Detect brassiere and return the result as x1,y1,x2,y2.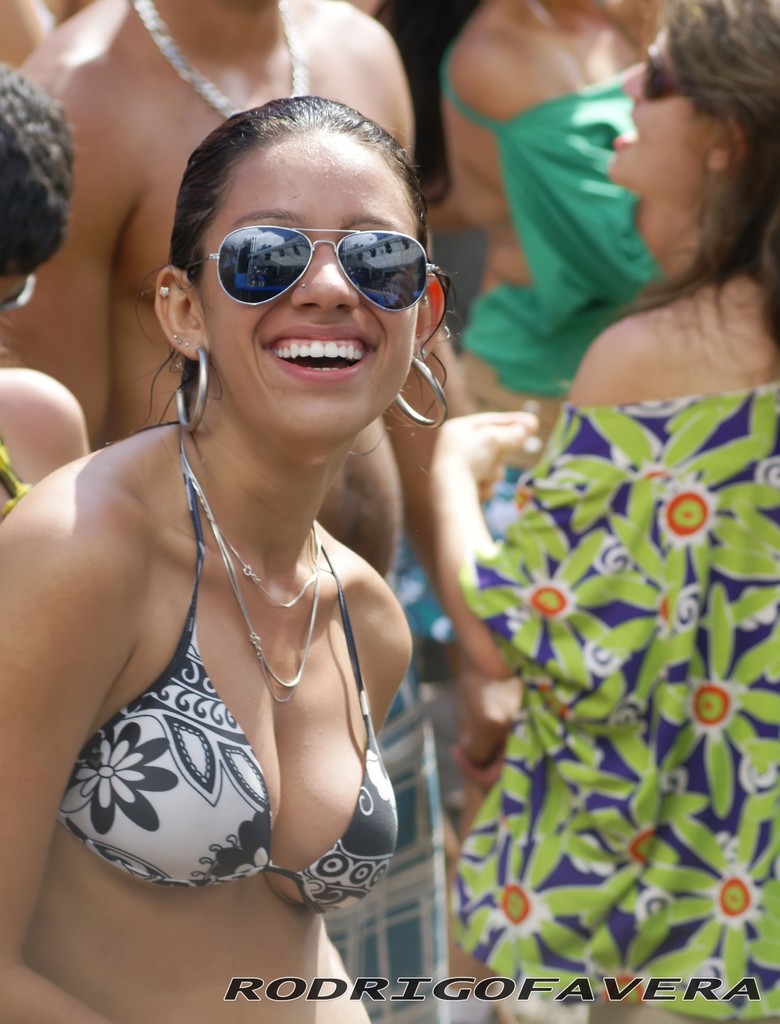
71,383,386,924.
